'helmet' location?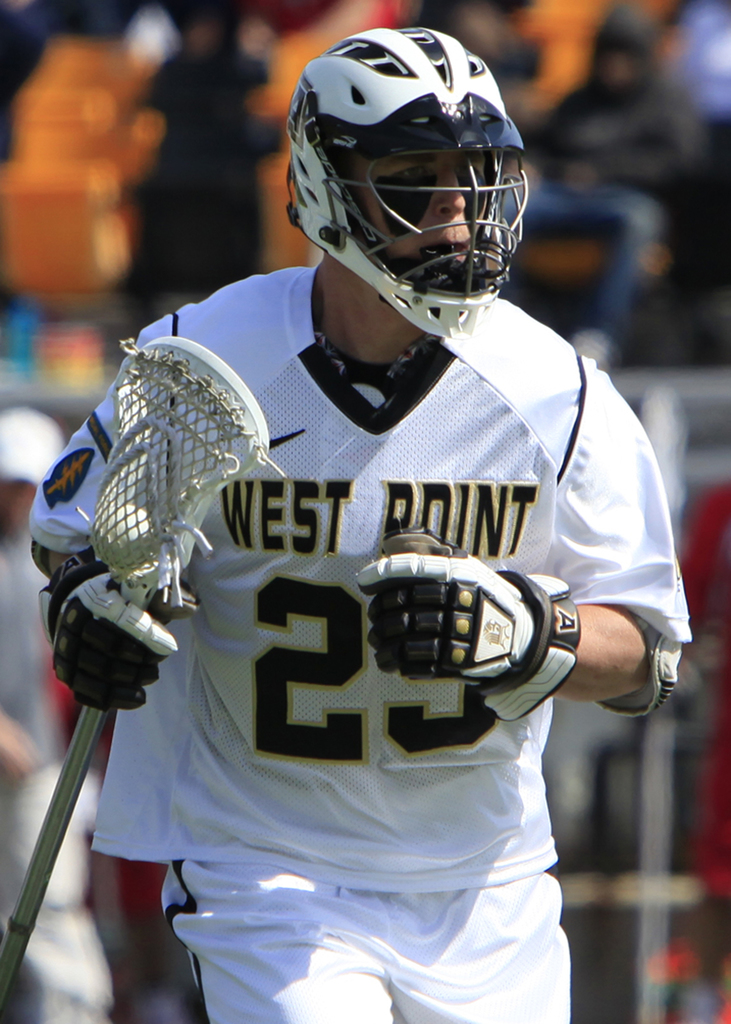
bbox=[284, 27, 531, 342]
